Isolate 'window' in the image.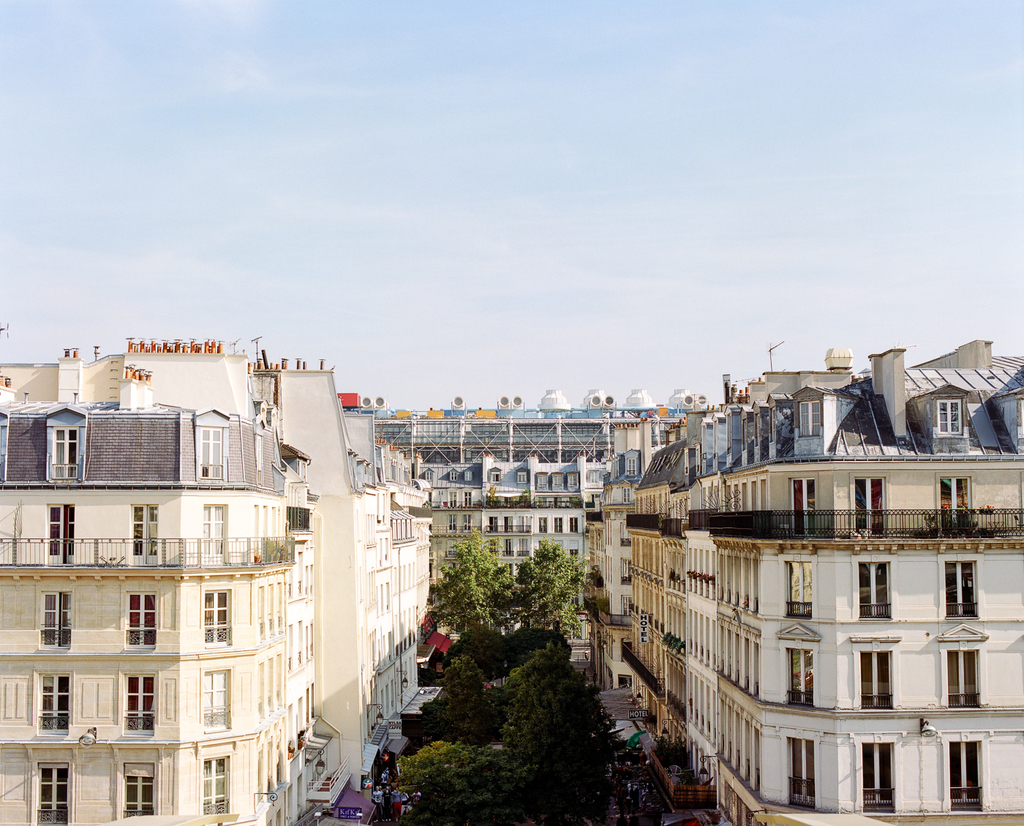
Isolated region: {"x1": 35, "y1": 675, "x2": 67, "y2": 740}.
